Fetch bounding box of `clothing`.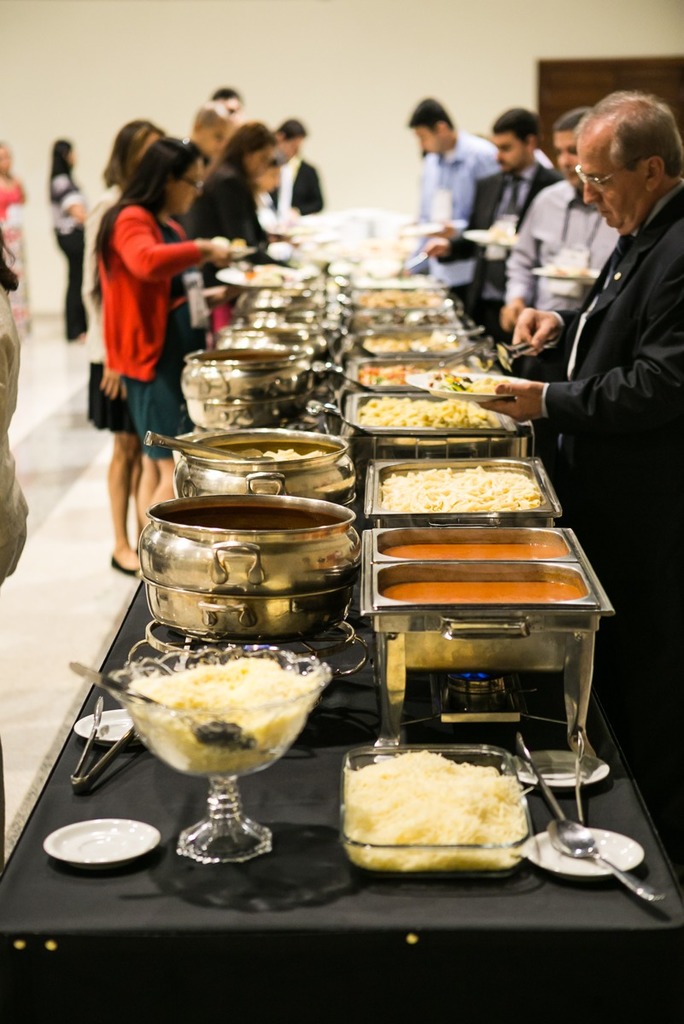
Bbox: left=444, top=159, right=562, bottom=334.
